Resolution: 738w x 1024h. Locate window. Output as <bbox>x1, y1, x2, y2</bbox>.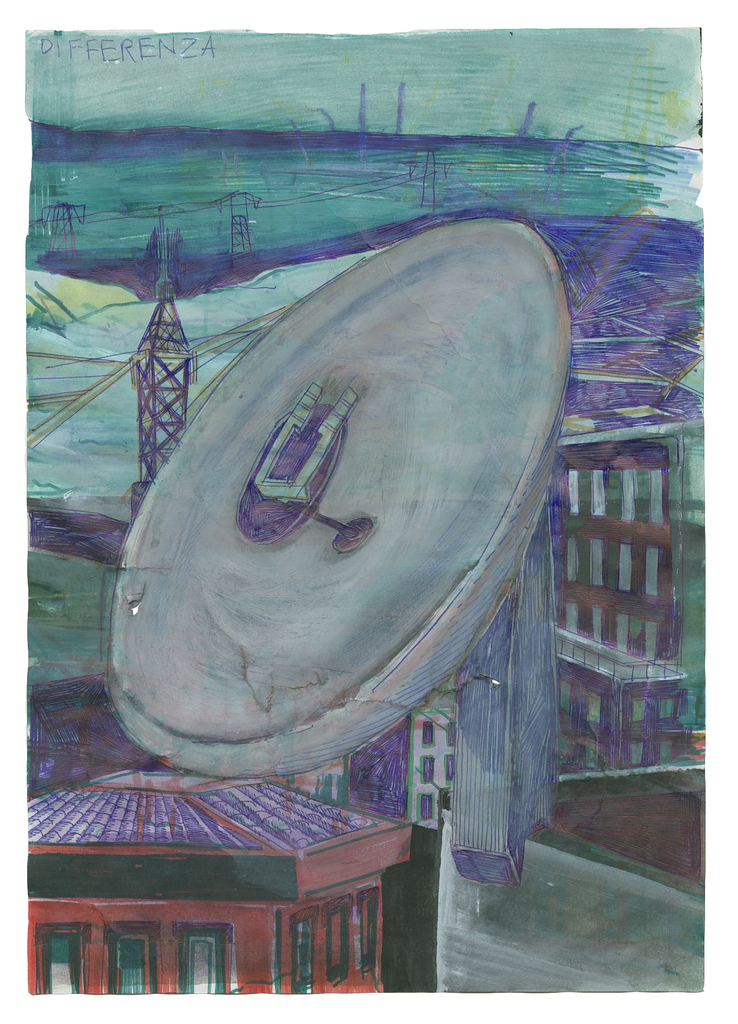
<bbox>630, 701, 648, 727</bbox>.
